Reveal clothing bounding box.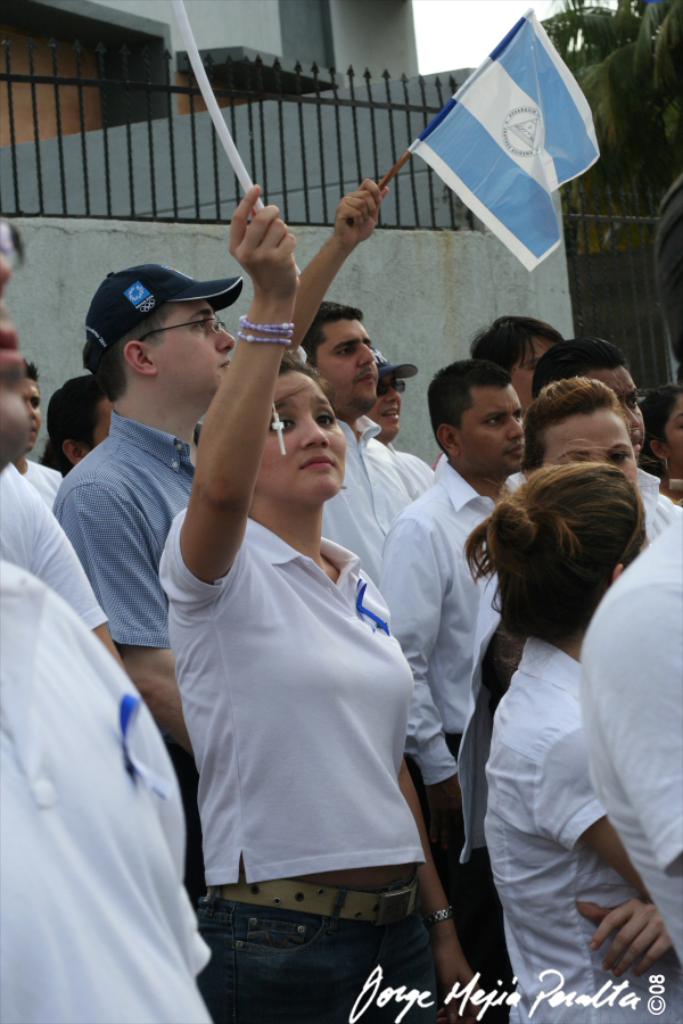
Revealed: x1=319 y1=407 x2=437 y2=594.
